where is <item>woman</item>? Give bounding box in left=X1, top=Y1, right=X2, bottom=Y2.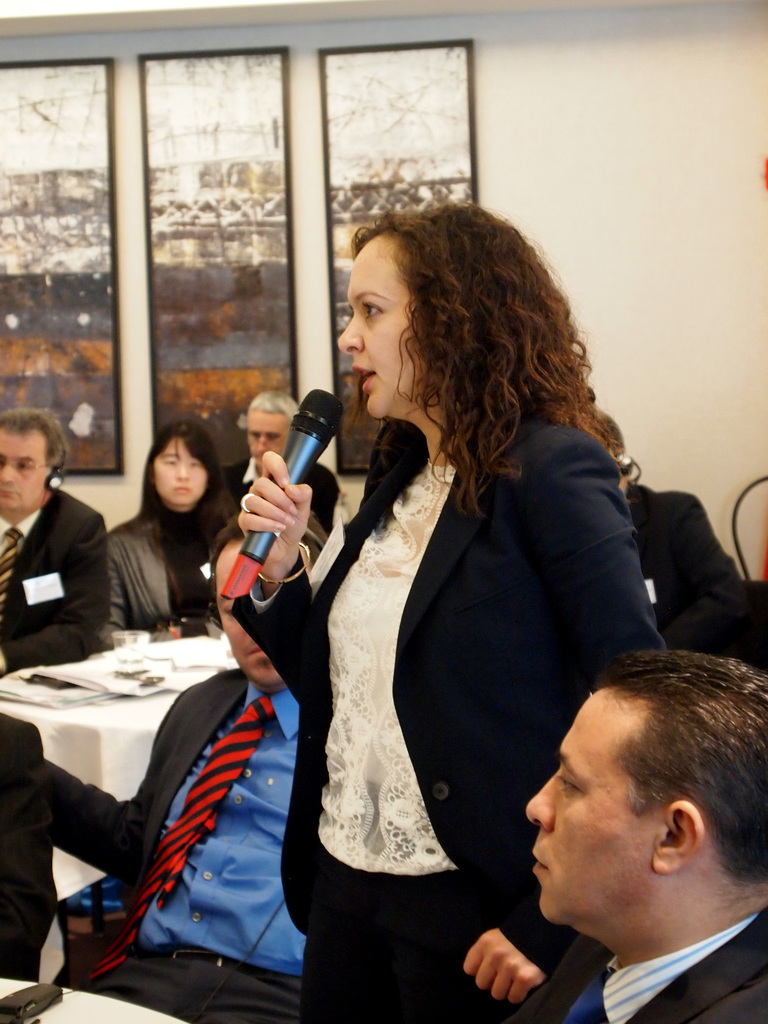
left=108, top=419, right=239, bottom=641.
